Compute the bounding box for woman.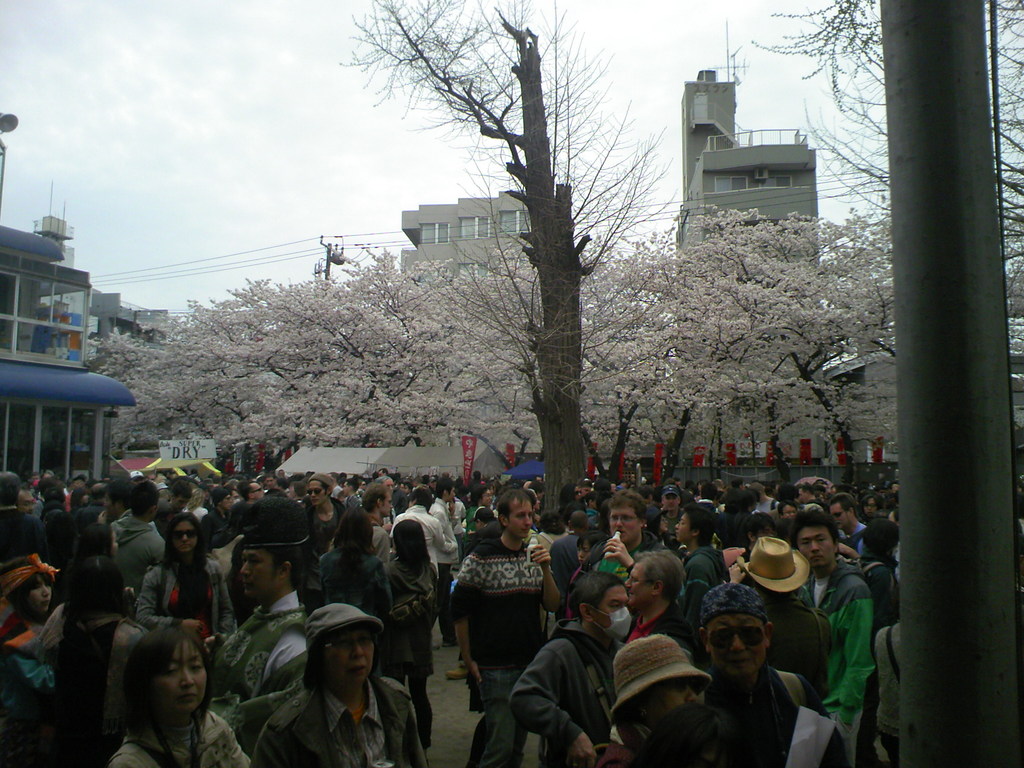
detection(133, 515, 239, 648).
